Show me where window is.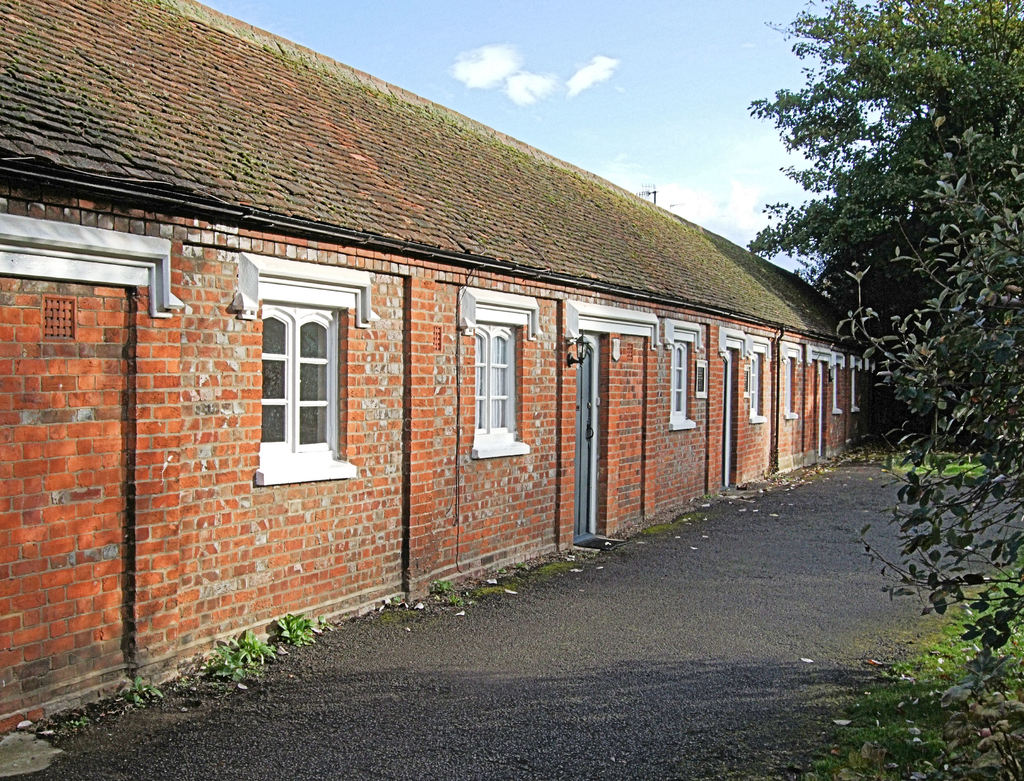
window is at x1=252, y1=264, x2=347, y2=474.
